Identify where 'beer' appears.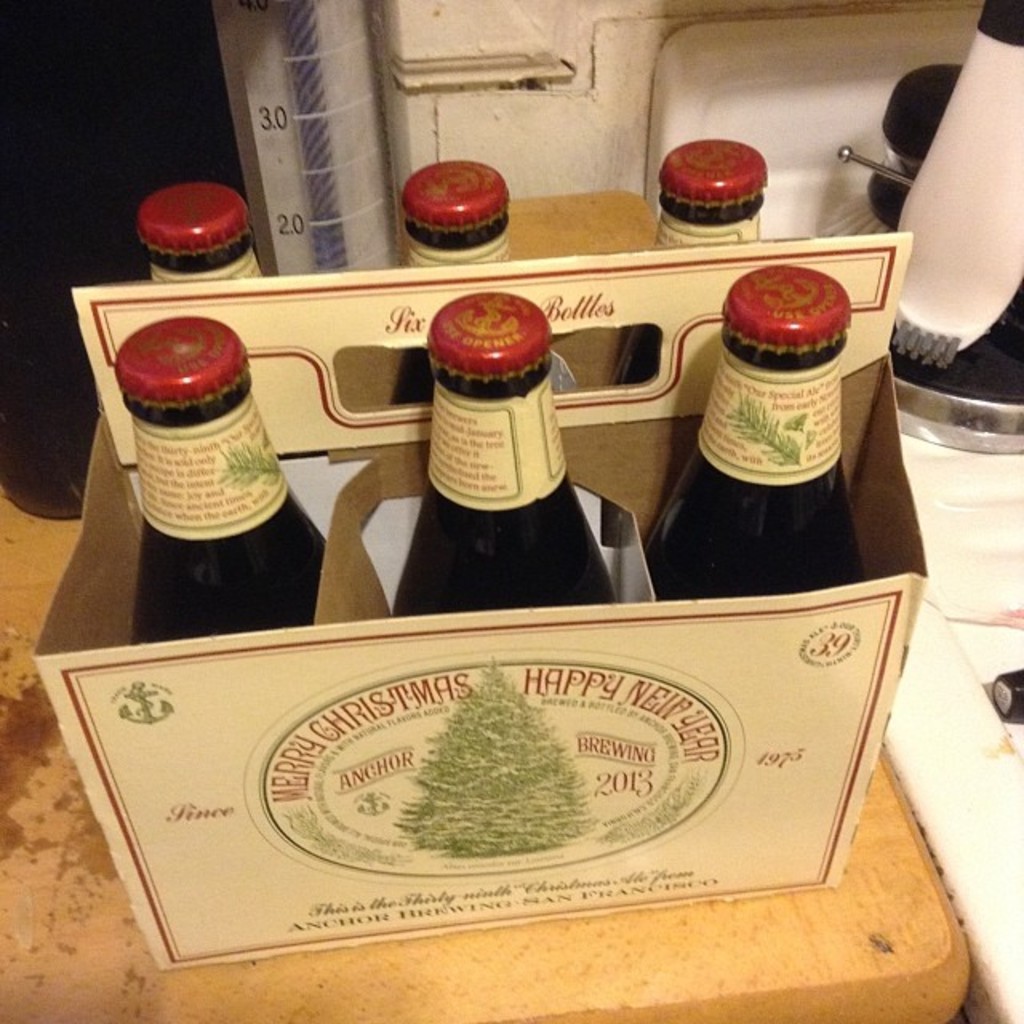
Appears at bbox(630, 270, 875, 662).
